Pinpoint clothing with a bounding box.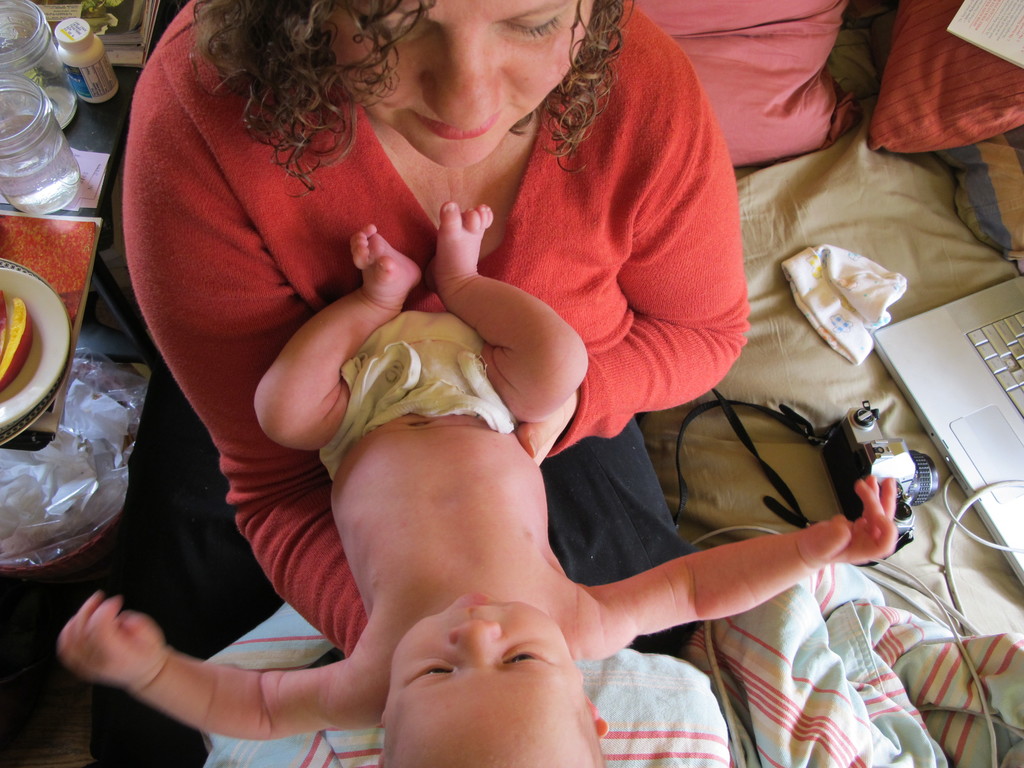
{"x1": 314, "y1": 308, "x2": 515, "y2": 484}.
